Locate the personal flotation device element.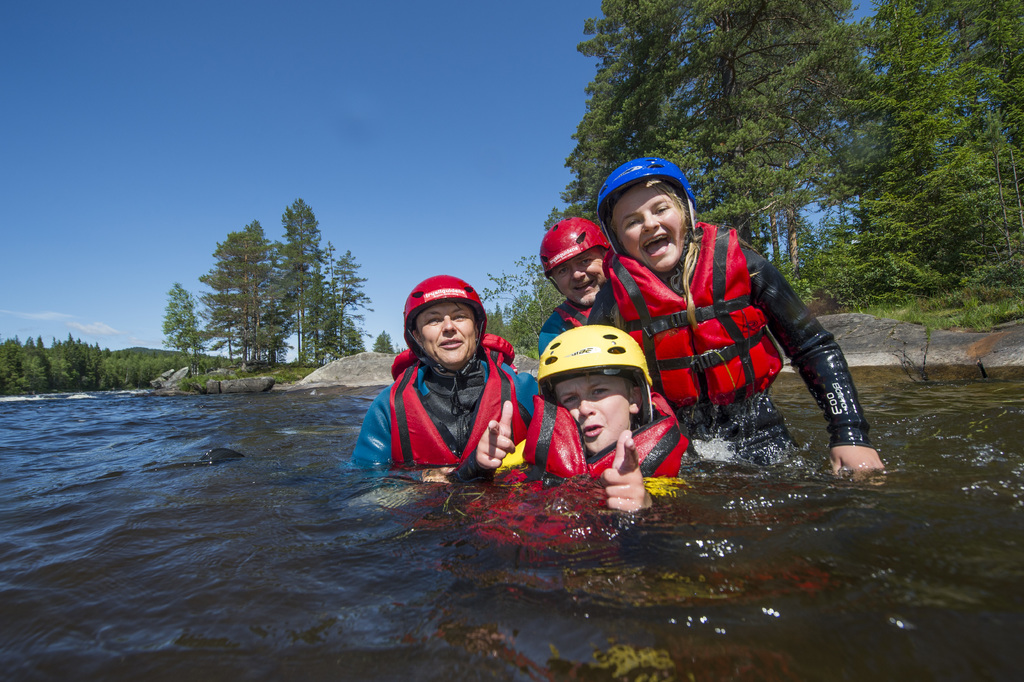
Element bbox: [left=383, top=324, right=520, bottom=531].
